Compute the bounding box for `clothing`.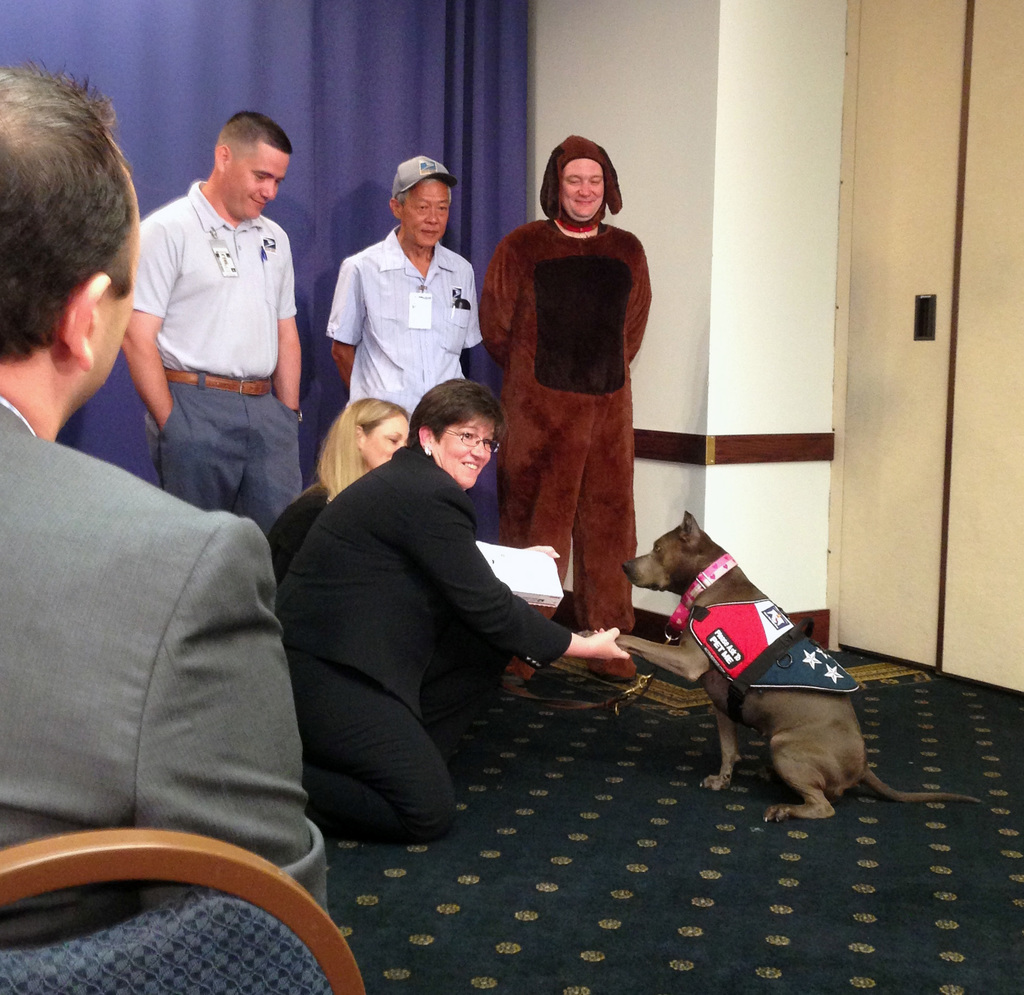
select_region(269, 438, 582, 839).
